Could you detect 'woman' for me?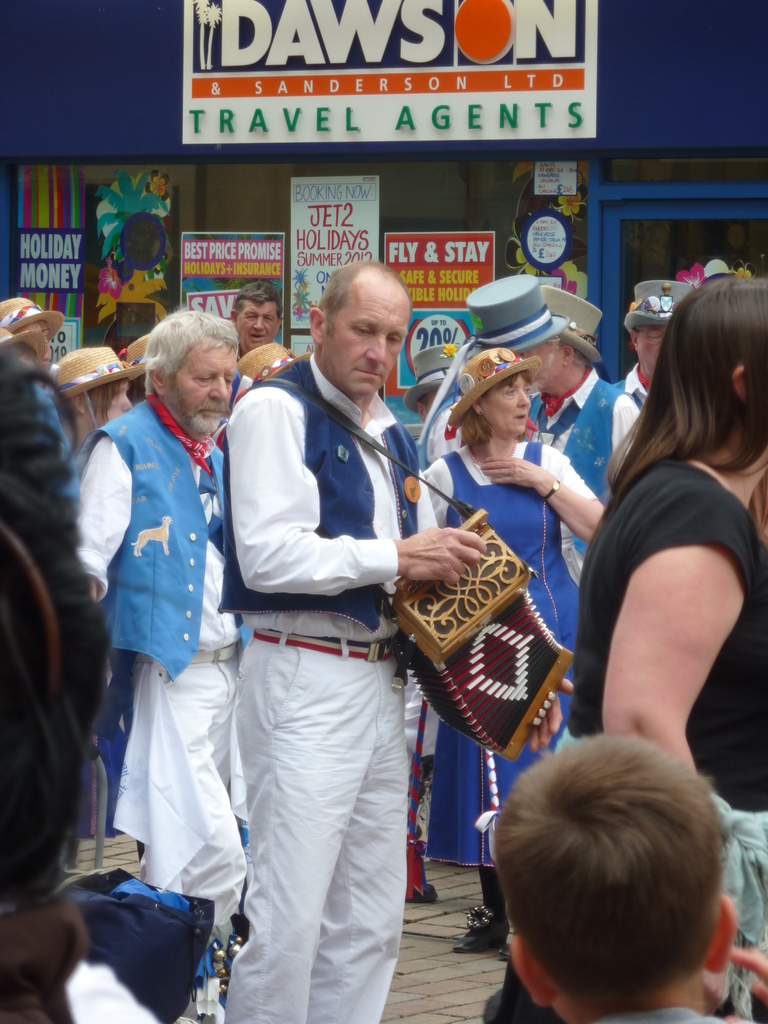
Detection result: rect(51, 347, 143, 452).
